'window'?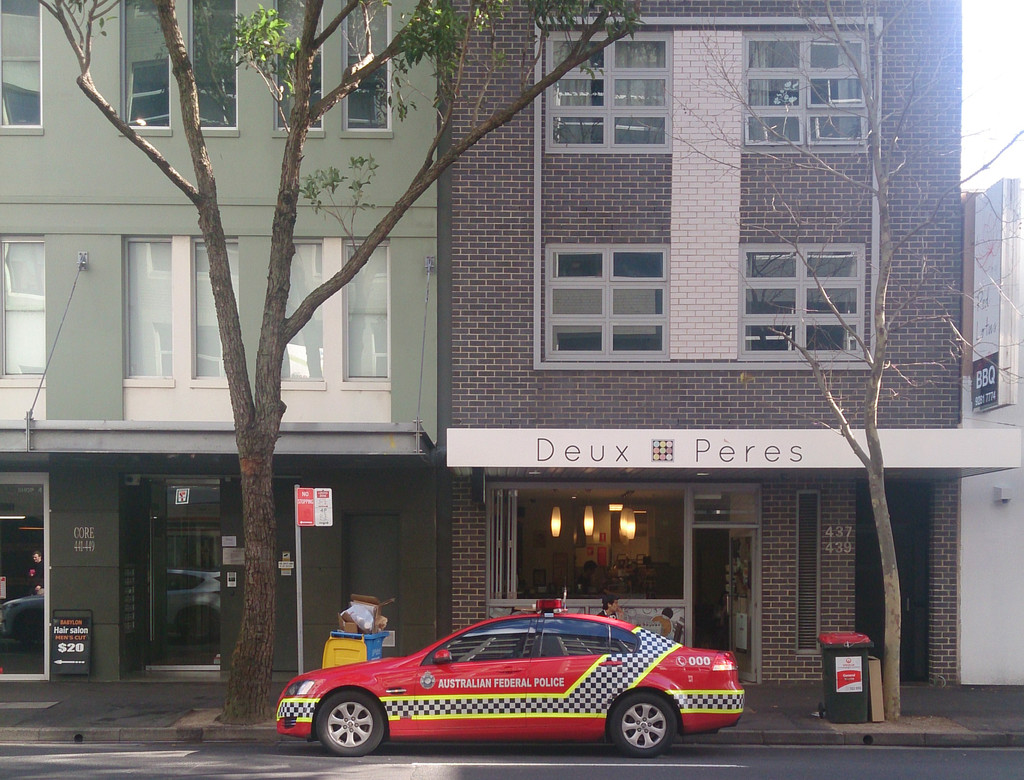
locate(0, 0, 51, 140)
